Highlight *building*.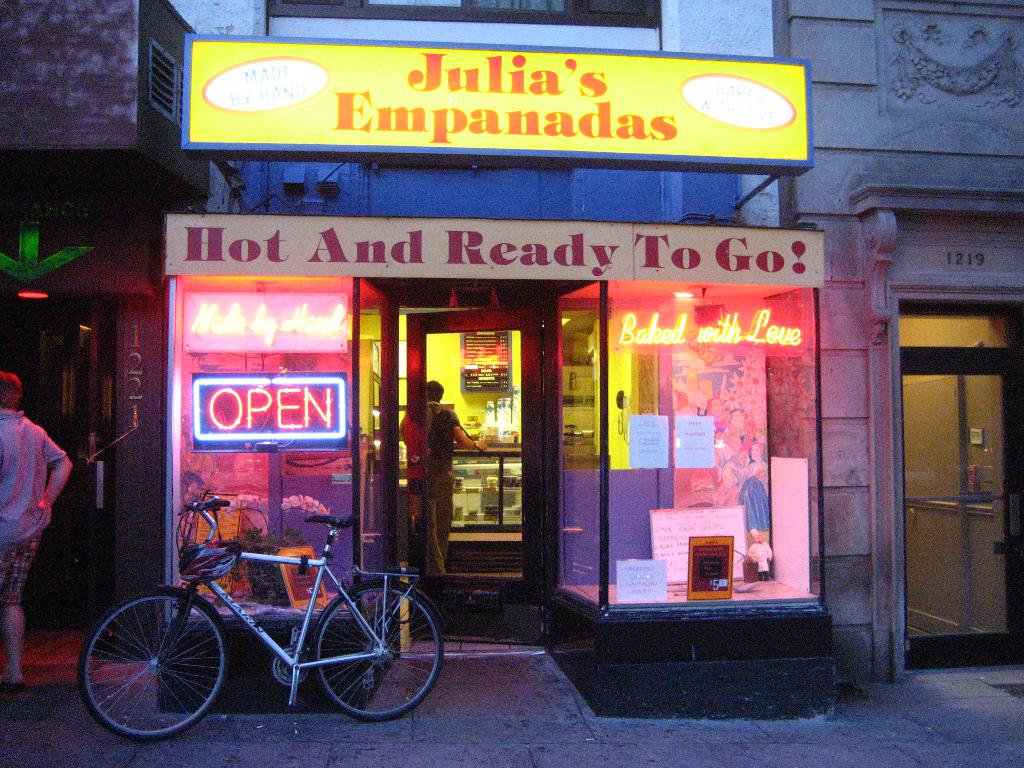
Highlighted region: bbox=(184, 2, 1023, 716).
